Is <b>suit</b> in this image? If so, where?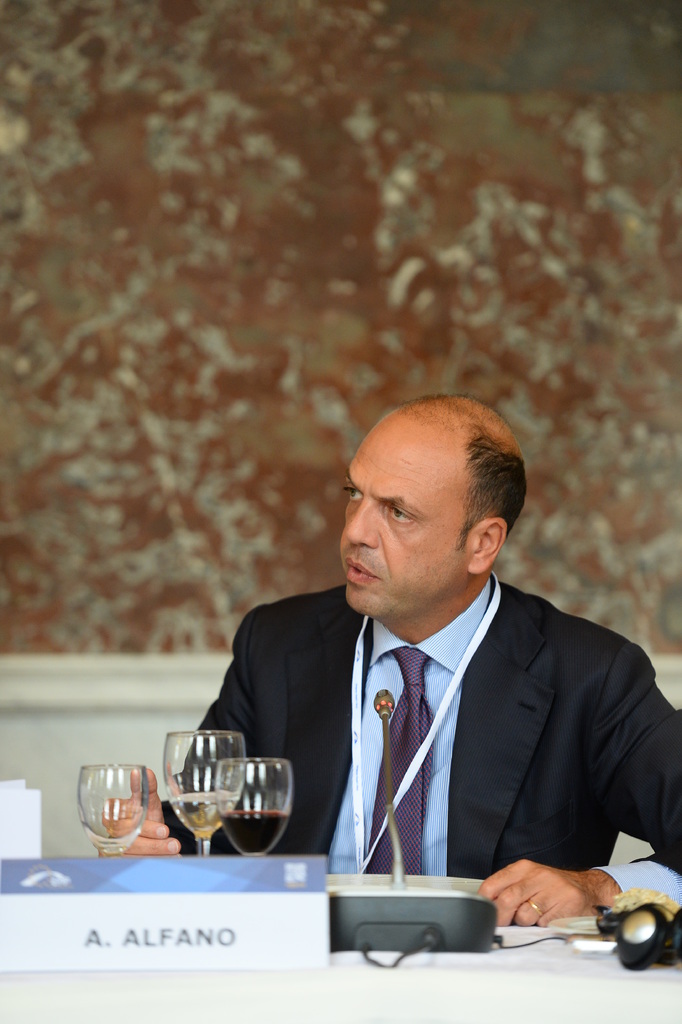
Yes, at box=[159, 581, 681, 875].
